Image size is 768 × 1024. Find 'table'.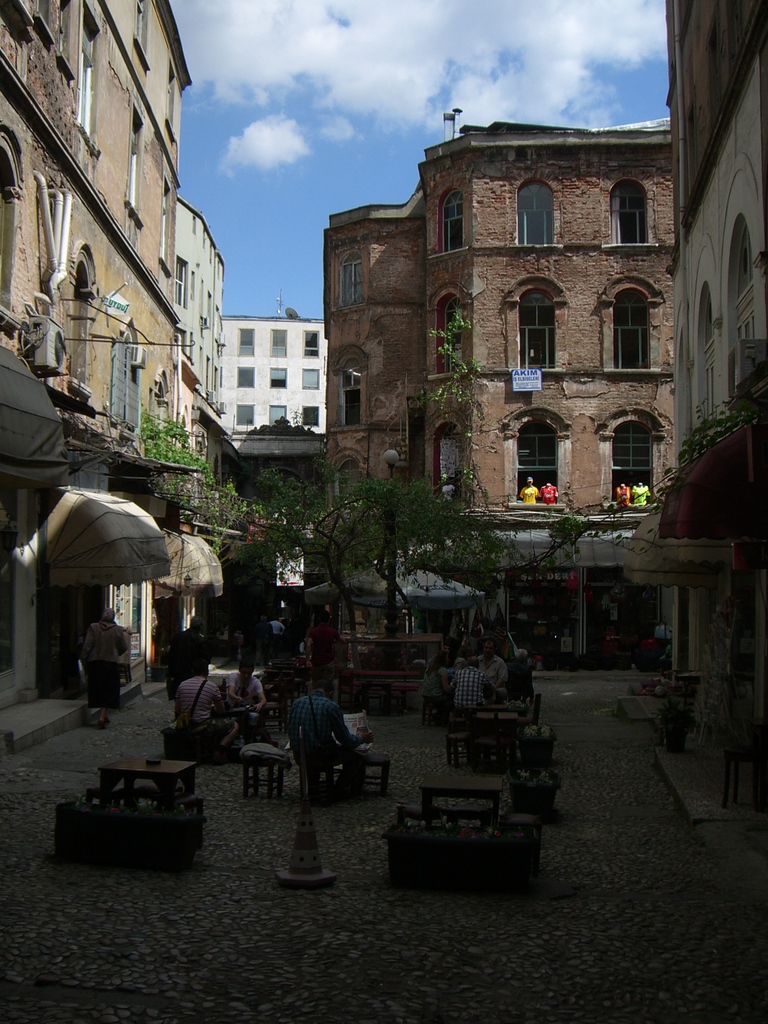
x1=476, y1=713, x2=527, y2=758.
